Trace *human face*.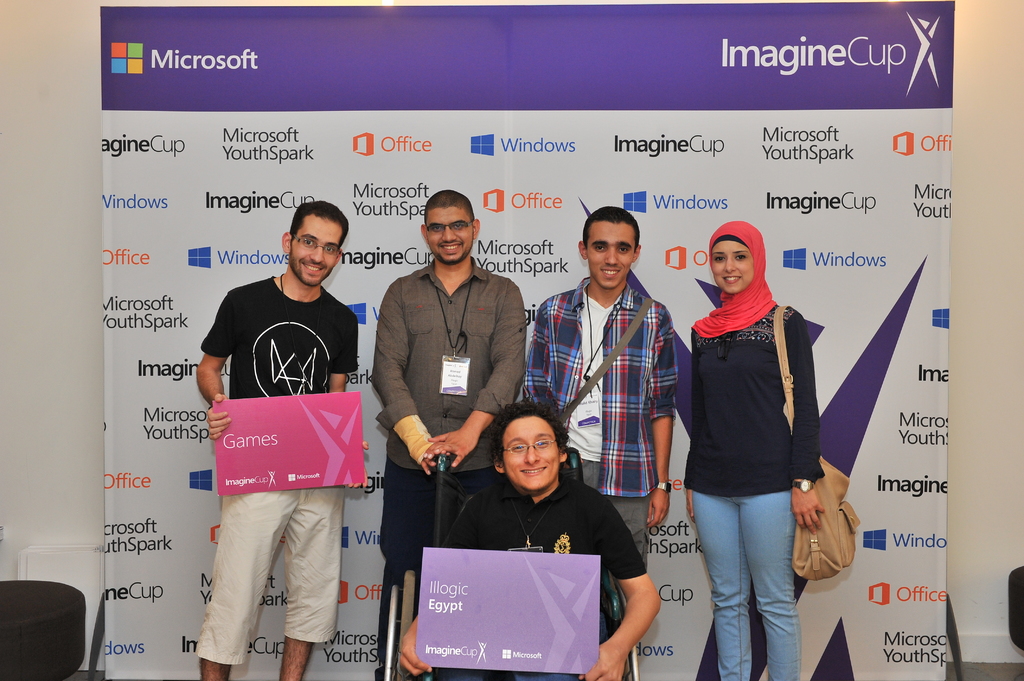
Traced to (287,218,335,288).
